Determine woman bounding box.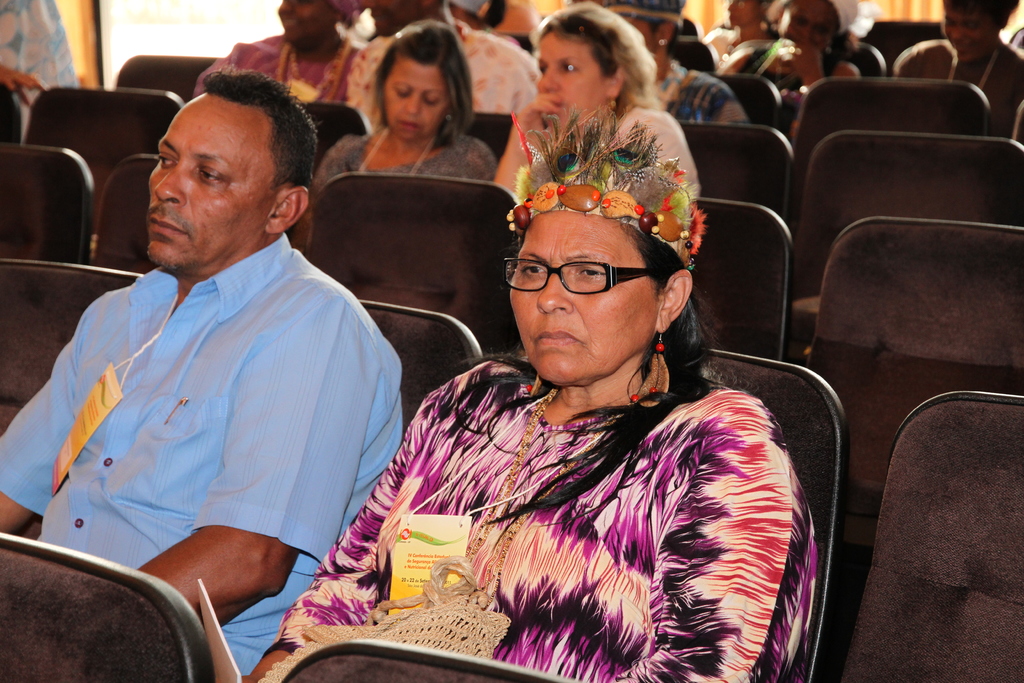
Determined: (235, 210, 816, 682).
